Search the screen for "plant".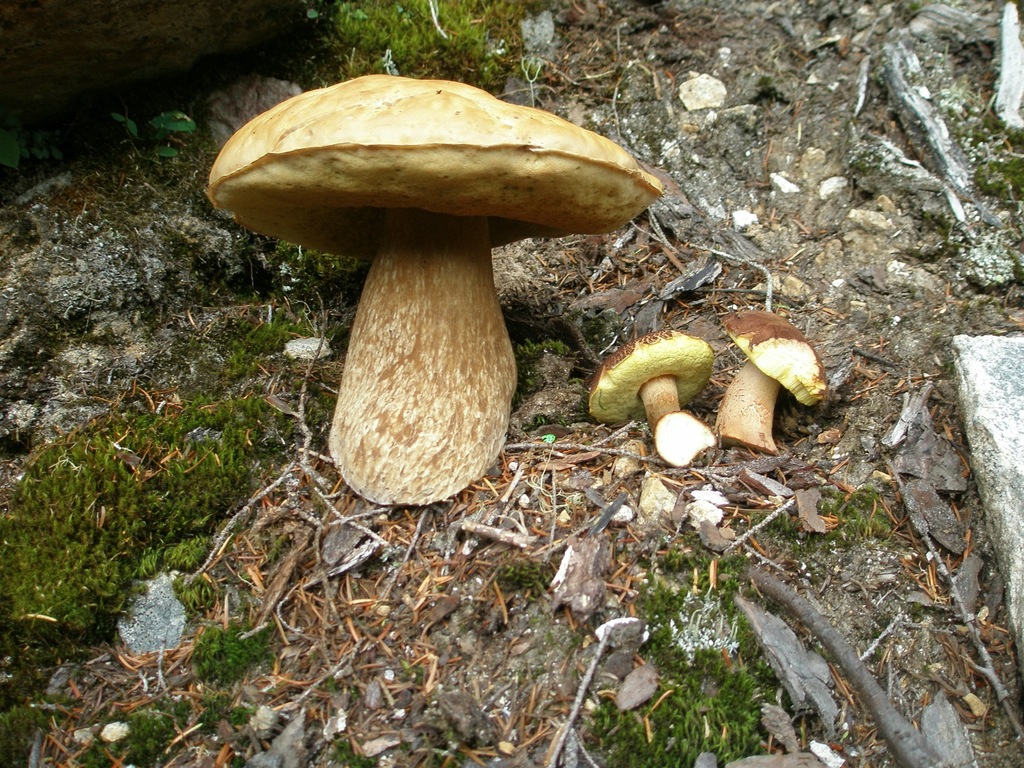
Found at 200, 65, 665, 511.
